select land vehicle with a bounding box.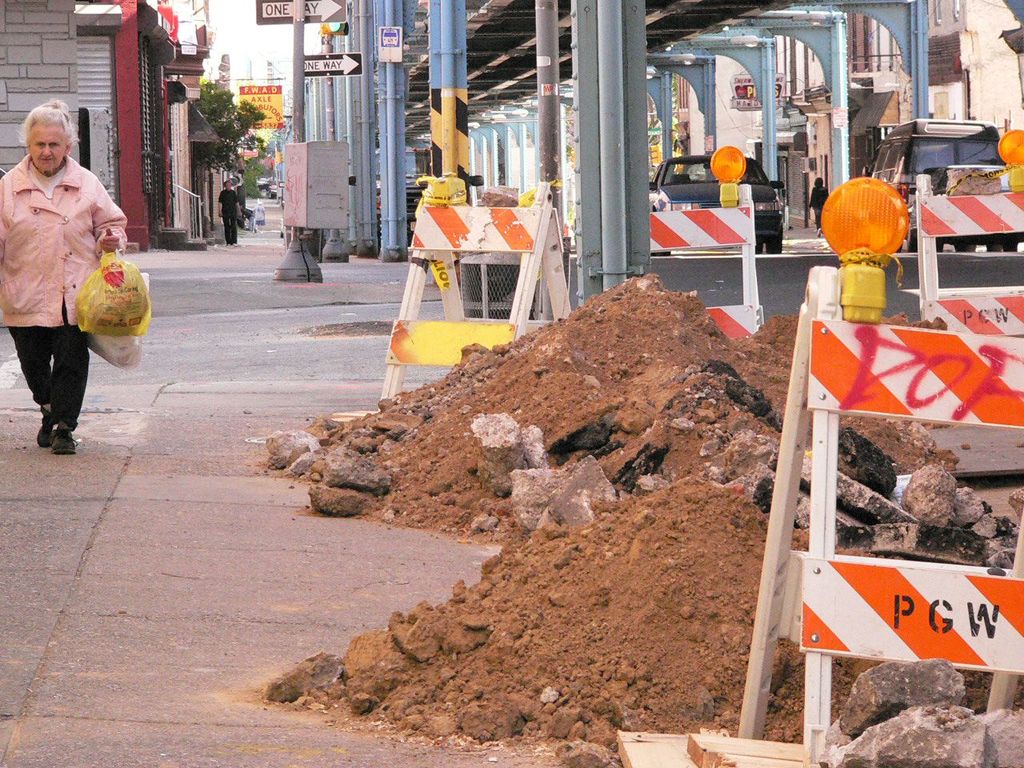
Rect(866, 116, 1018, 252).
